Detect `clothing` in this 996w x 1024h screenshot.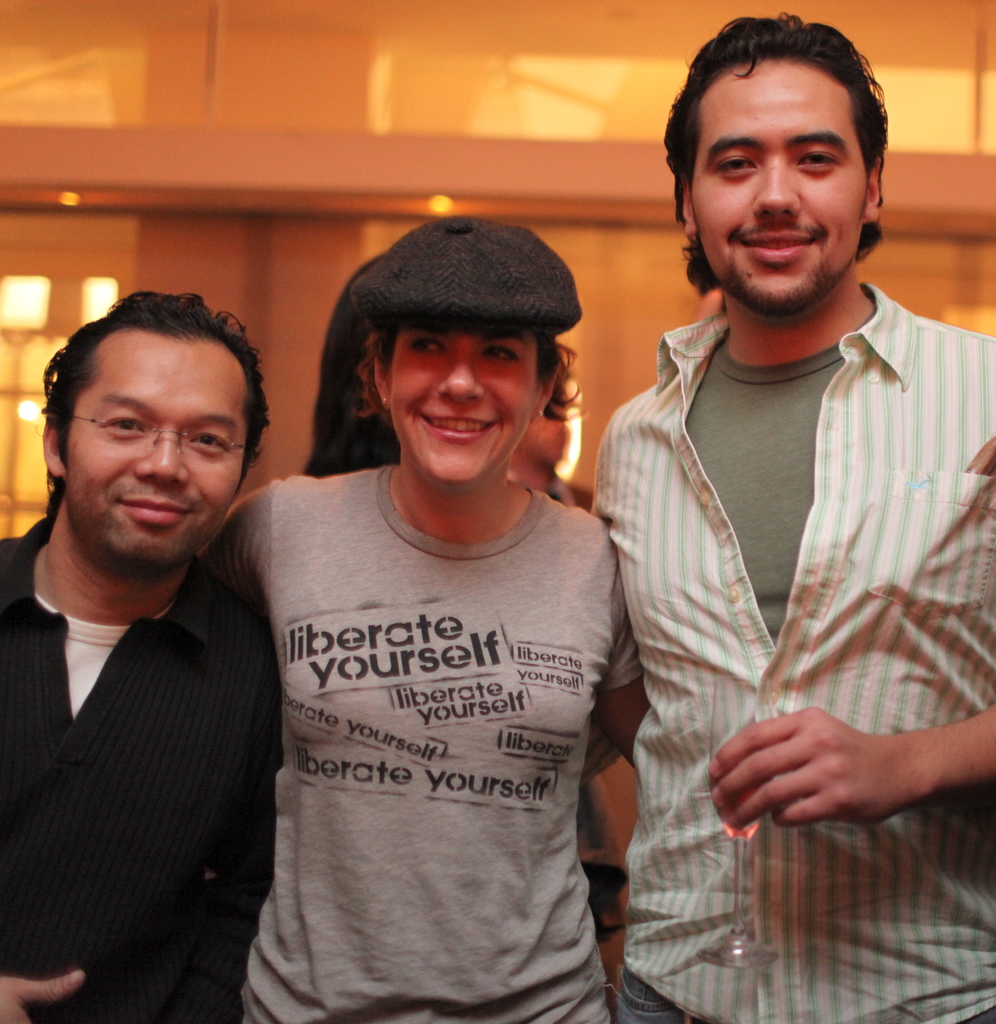
Detection: bbox=(0, 582, 331, 1012).
